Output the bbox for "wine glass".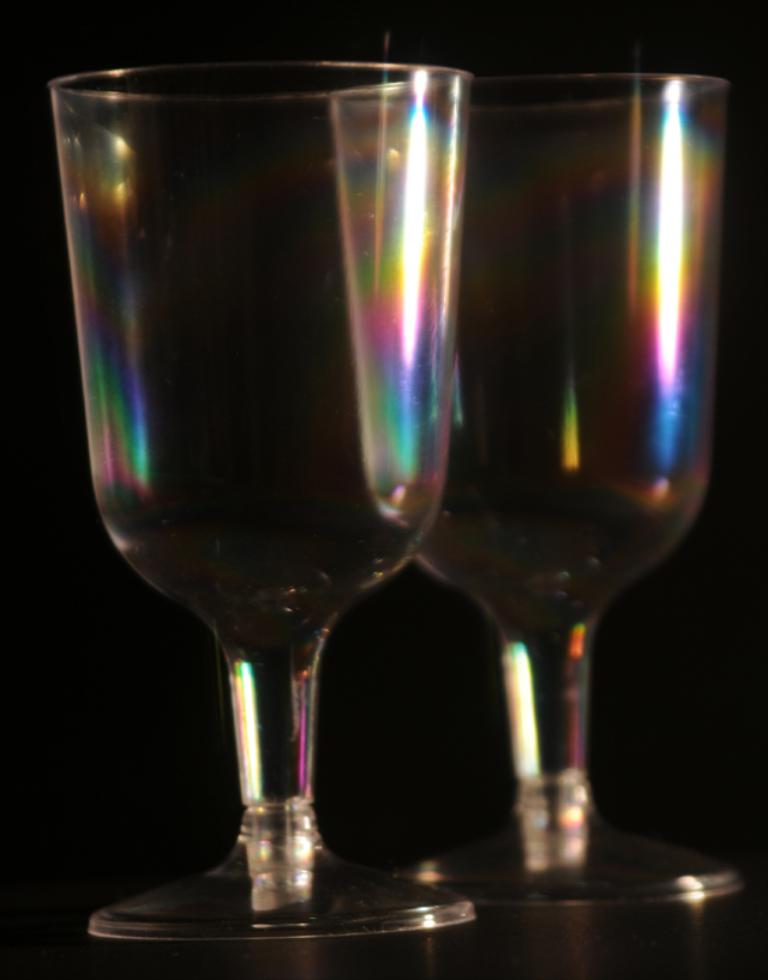
x1=326 y1=71 x2=743 y2=900.
